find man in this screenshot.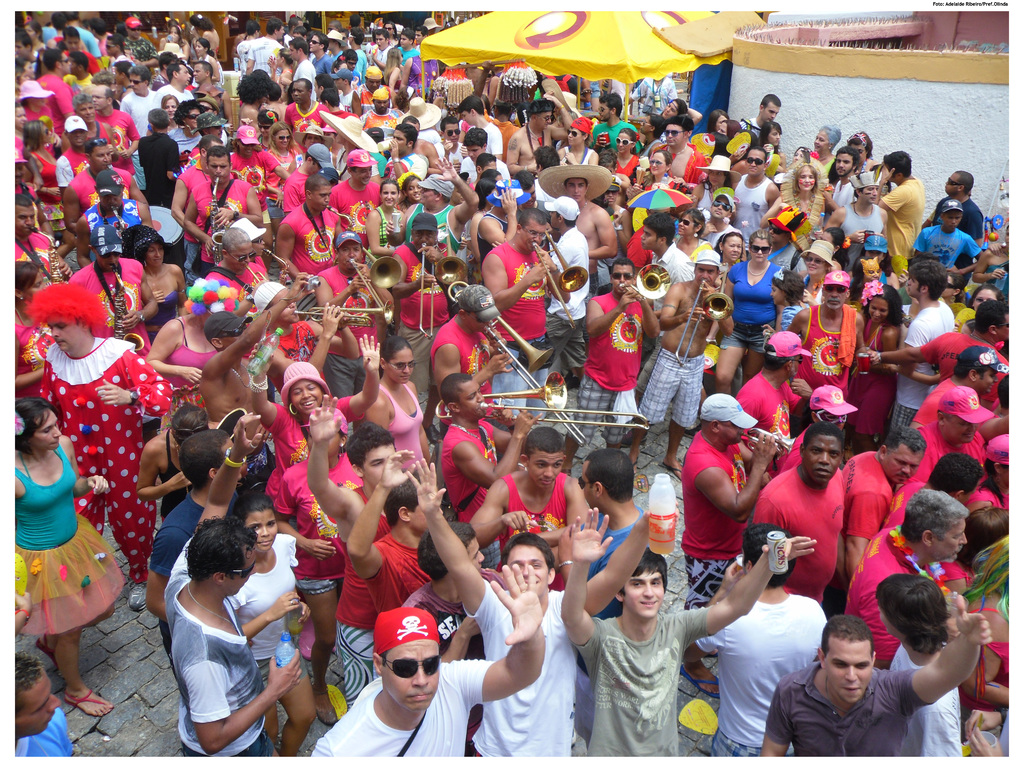
The bounding box for man is 195 63 224 104.
